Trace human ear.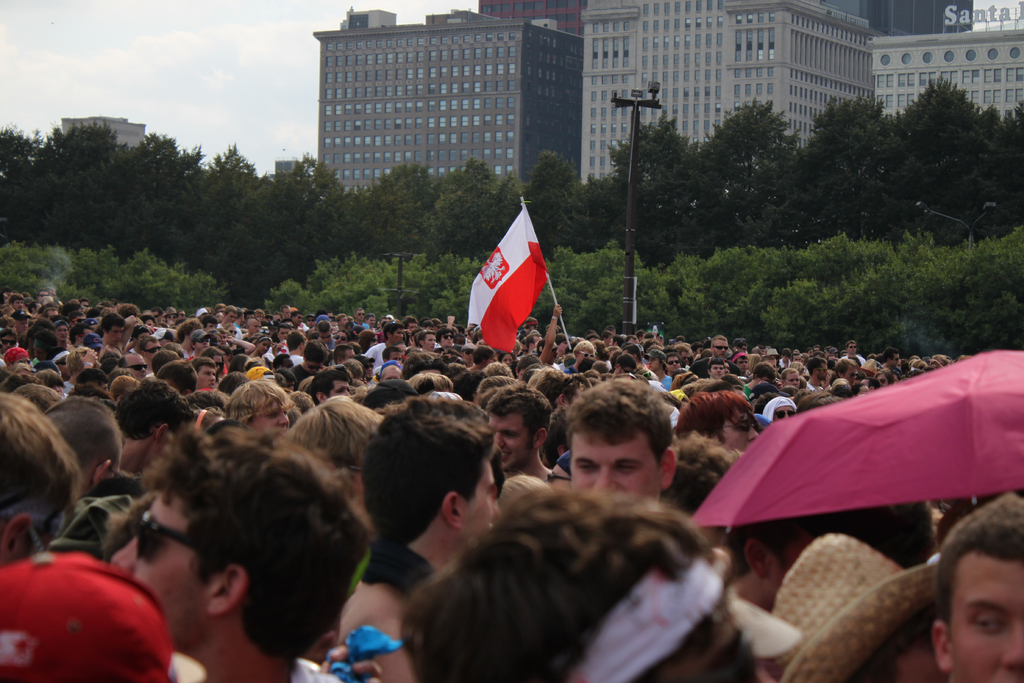
Traced to (95, 458, 118, 489).
